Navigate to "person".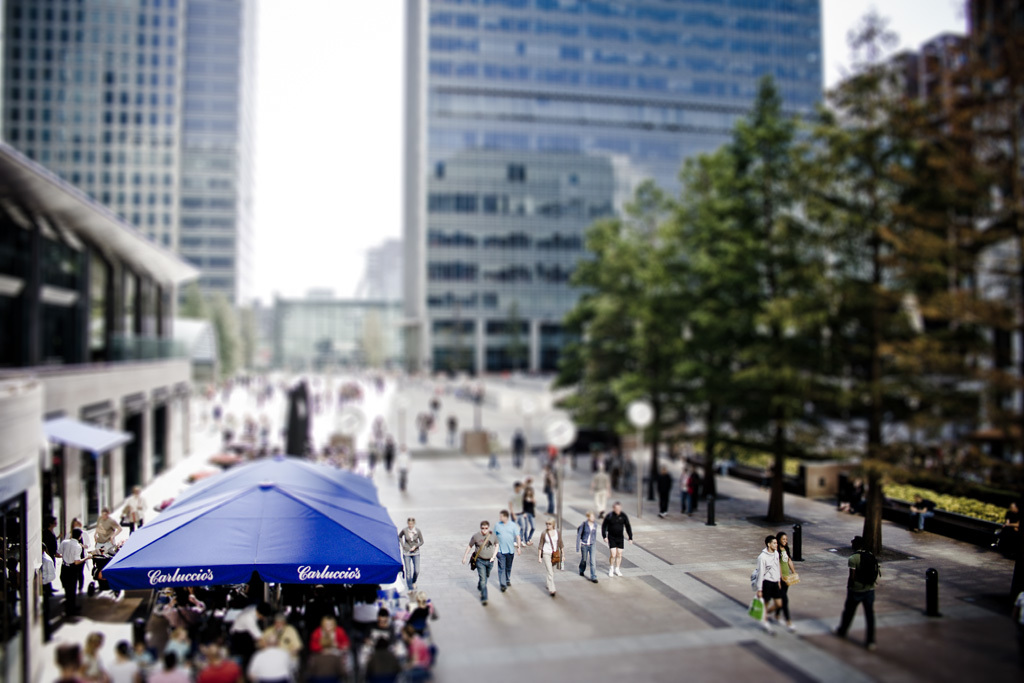
Navigation target: <box>909,490,934,530</box>.
